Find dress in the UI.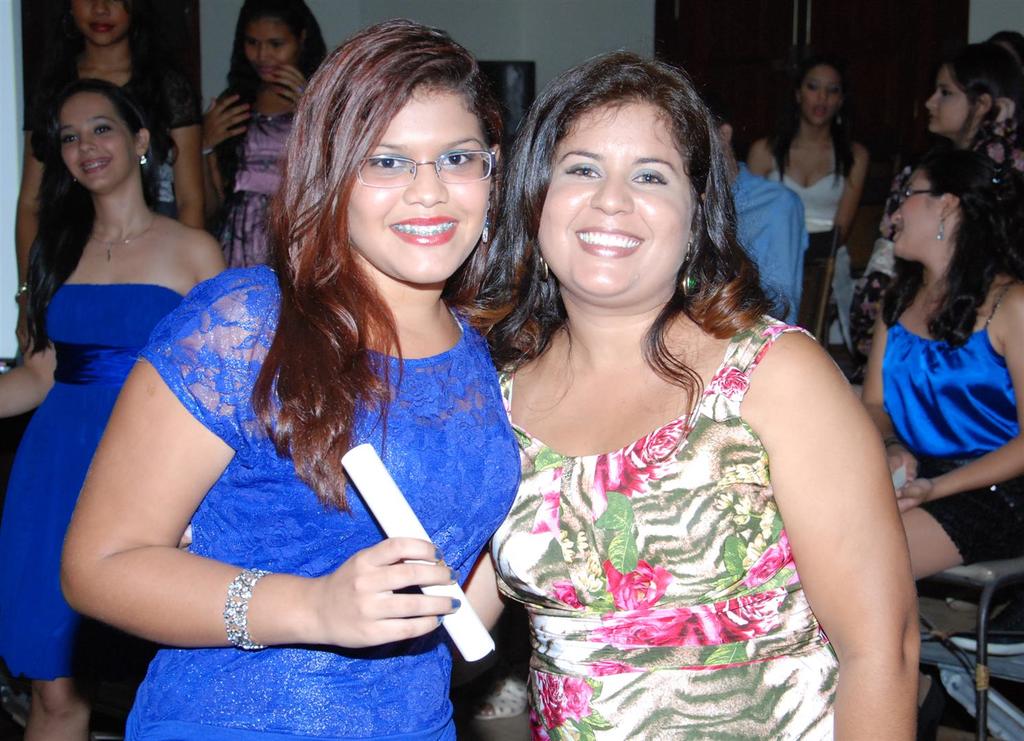
UI element at (0,283,188,688).
